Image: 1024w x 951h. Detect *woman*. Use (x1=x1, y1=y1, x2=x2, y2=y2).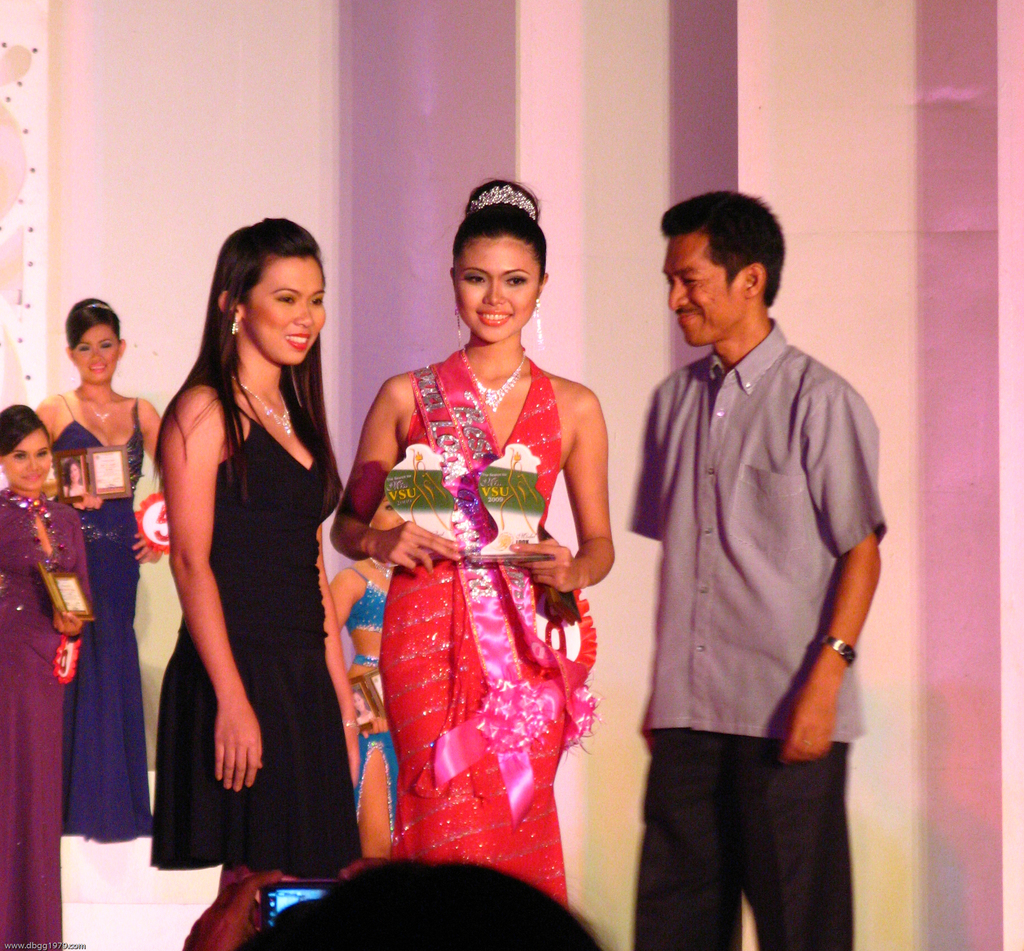
(x1=31, y1=296, x2=170, y2=840).
